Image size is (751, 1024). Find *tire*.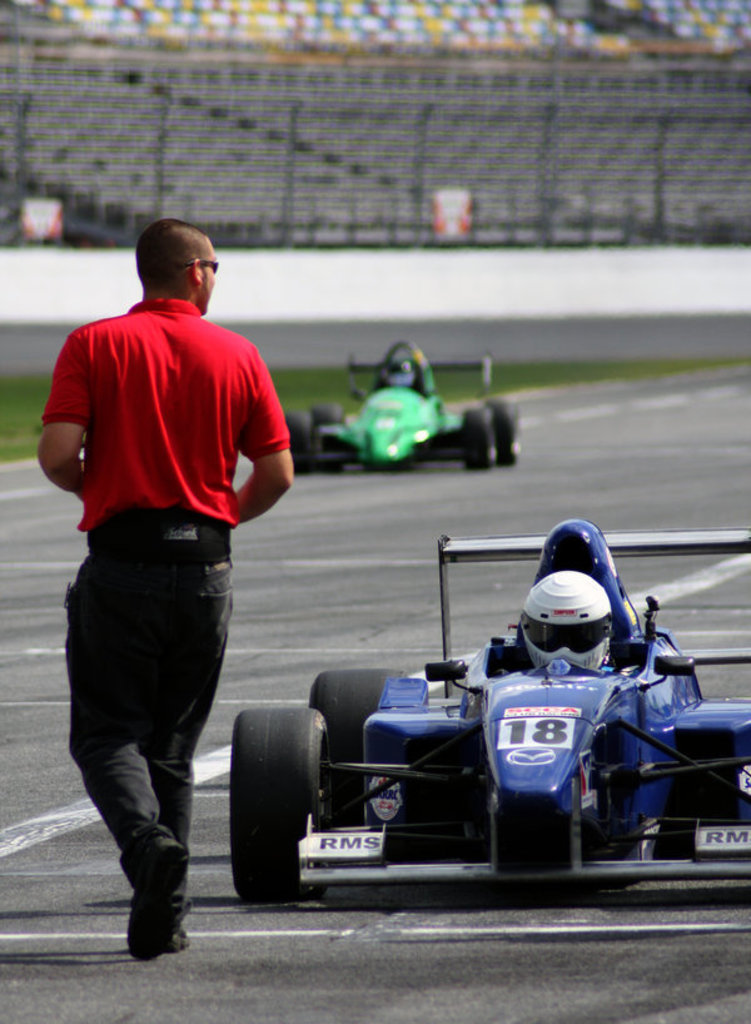
<bbox>499, 396, 518, 462</bbox>.
